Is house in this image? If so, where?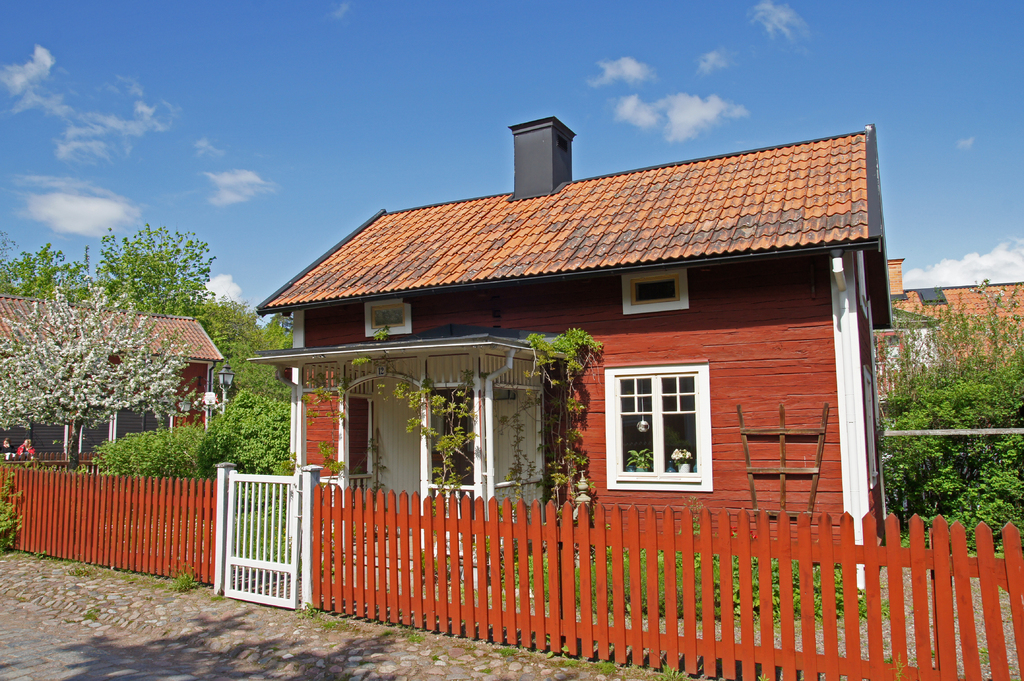
Yes, at bbox(244, 113, 891, 591).
